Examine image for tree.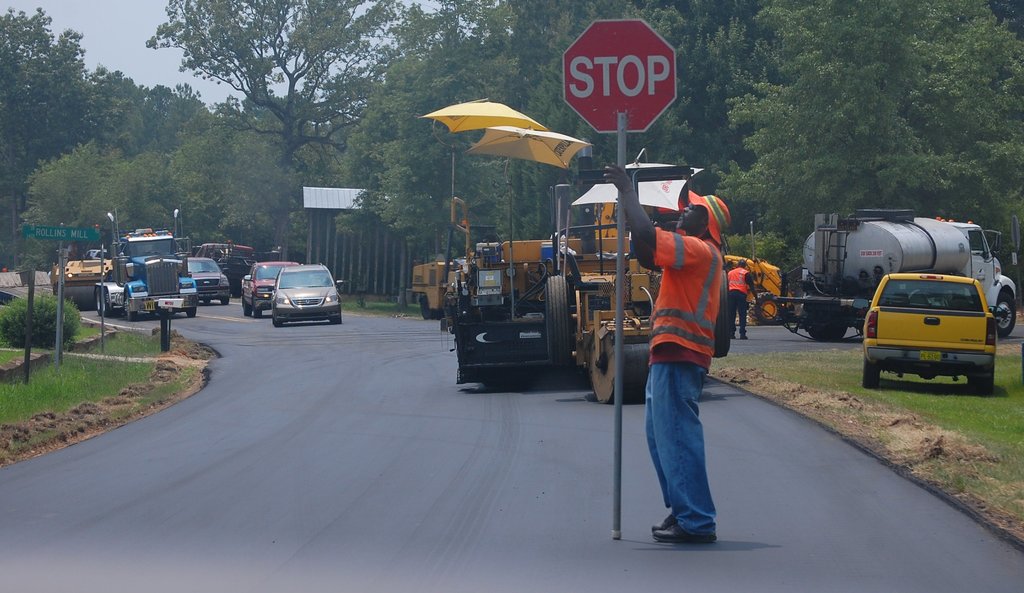
Examination result: rect(884, 0, 1023, 258).
